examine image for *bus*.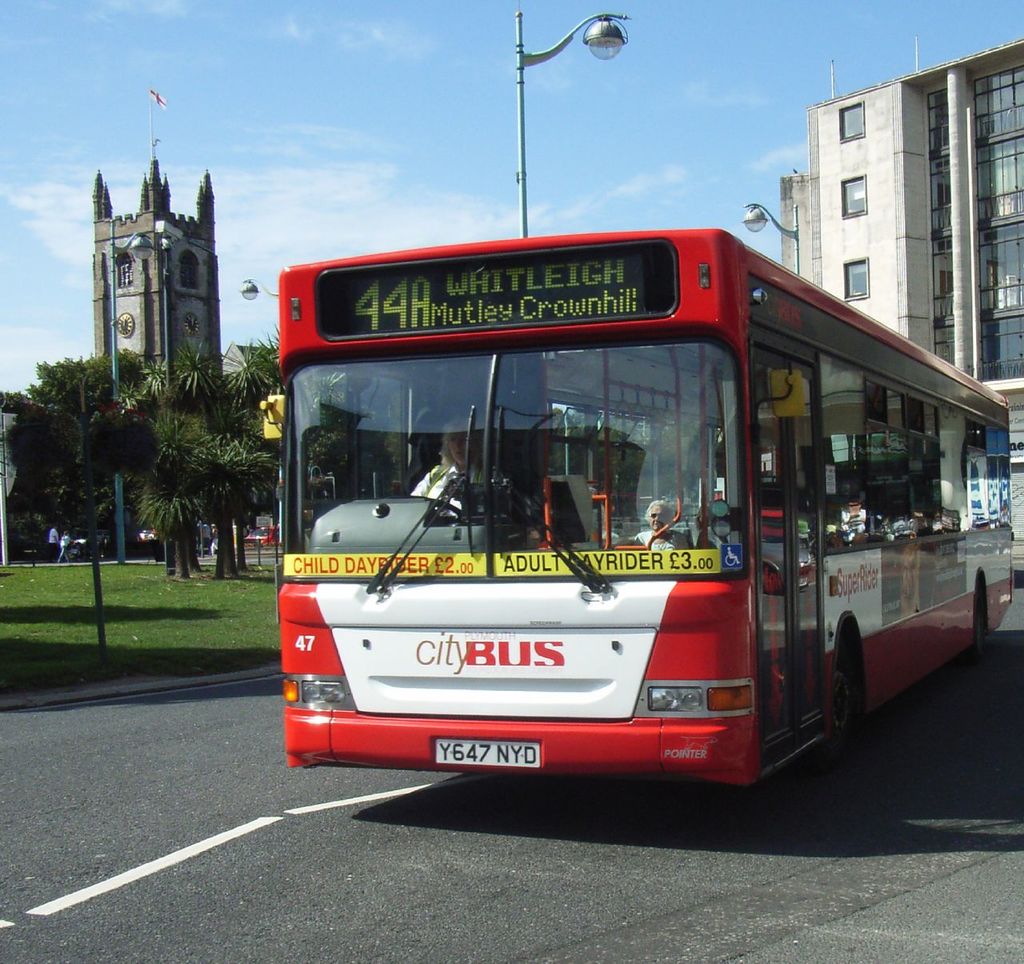
Examination result: left=262, top=226, right=1014, bottom=790.
